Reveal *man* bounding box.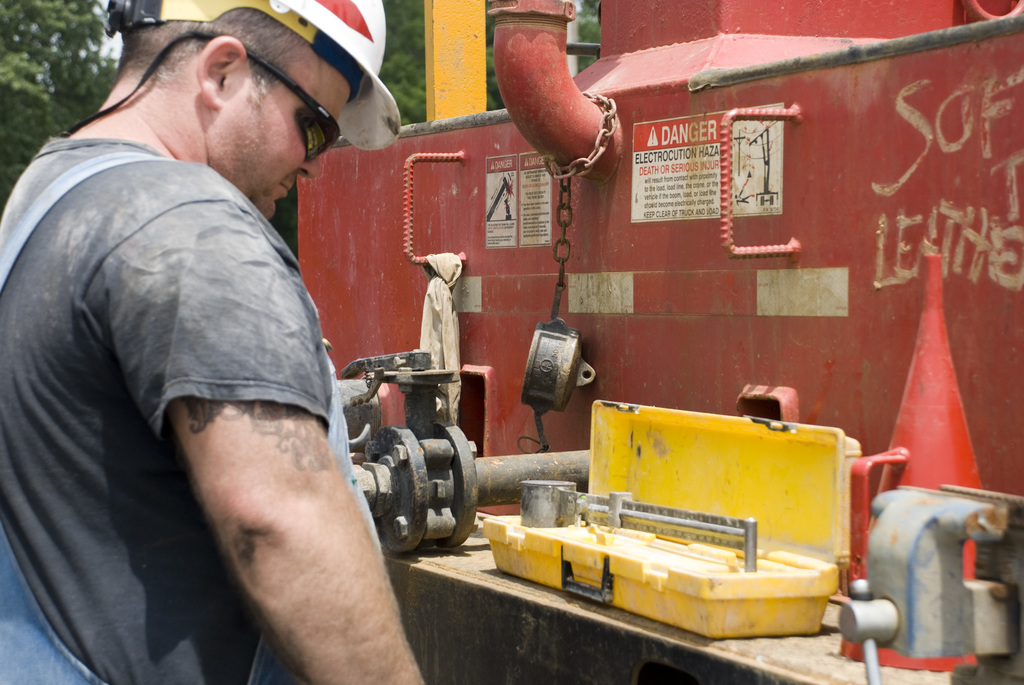
Revealed: x1=0 y1=0 x2=430 y2=684.
